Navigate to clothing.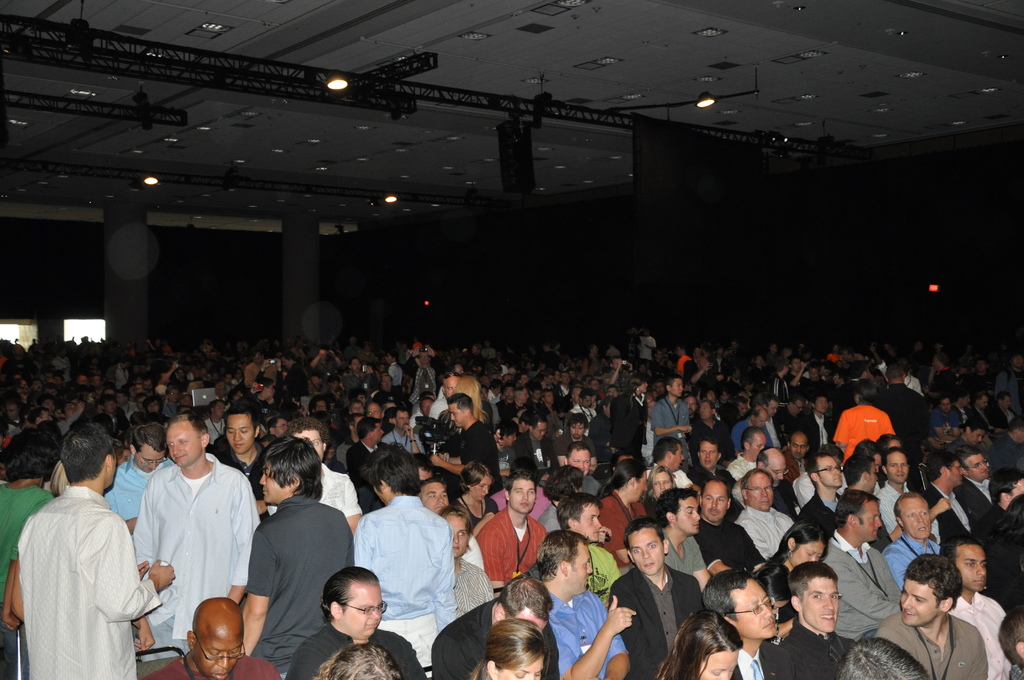
Navigation target: region(693, 516, 760, 572).
